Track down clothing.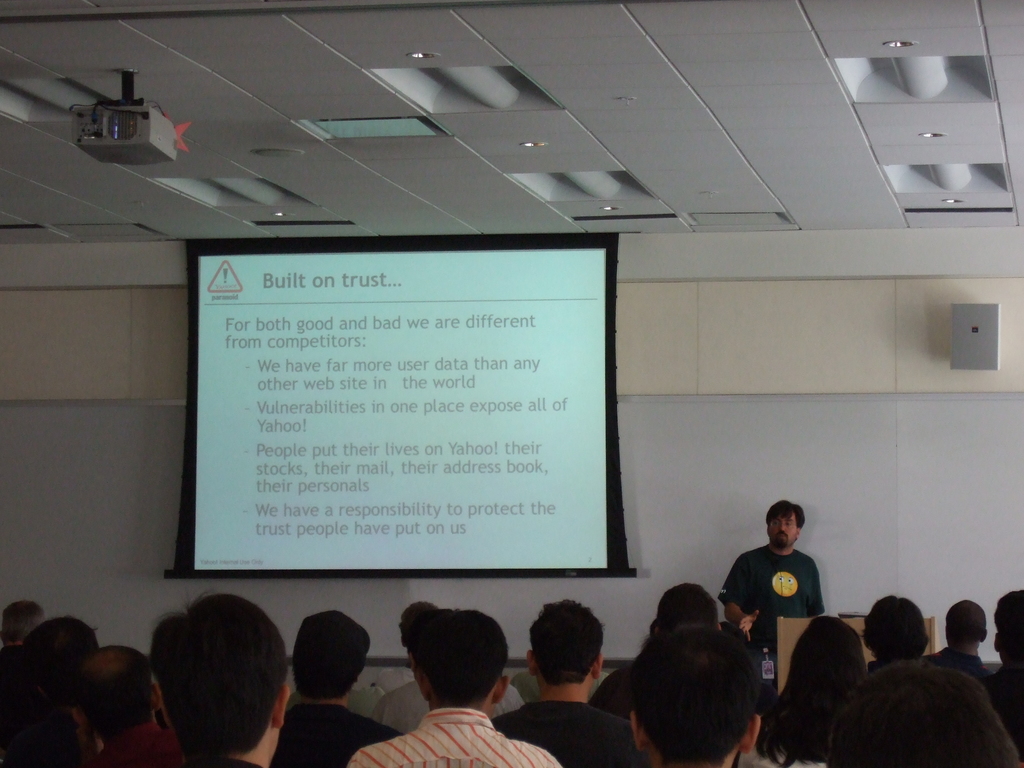
Tracked to 274, 700, 406, 767.
